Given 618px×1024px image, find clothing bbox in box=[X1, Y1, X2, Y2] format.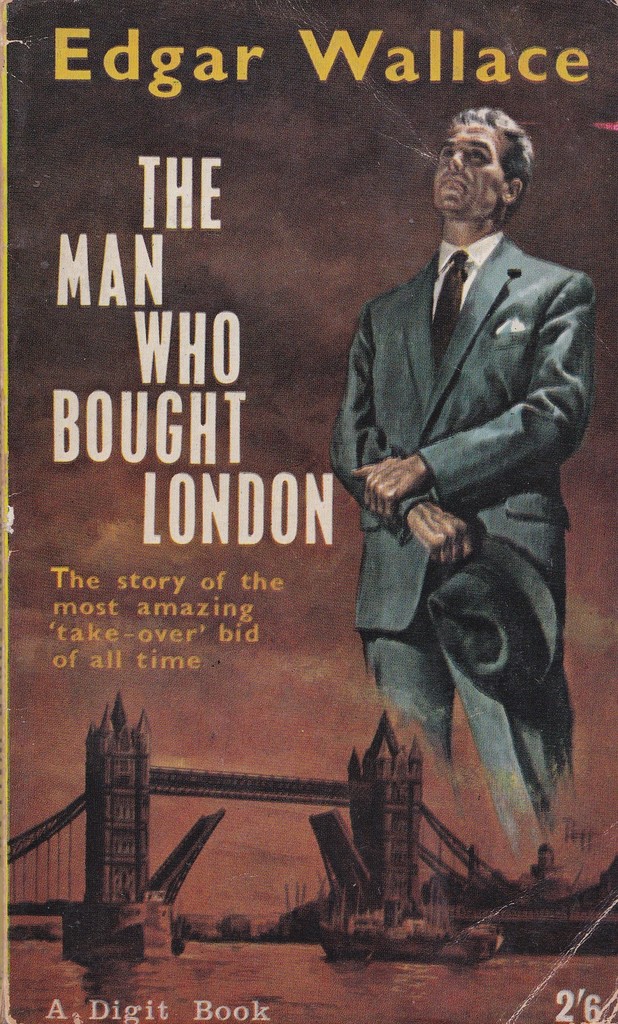
box=[331, 152, 584, 723].
